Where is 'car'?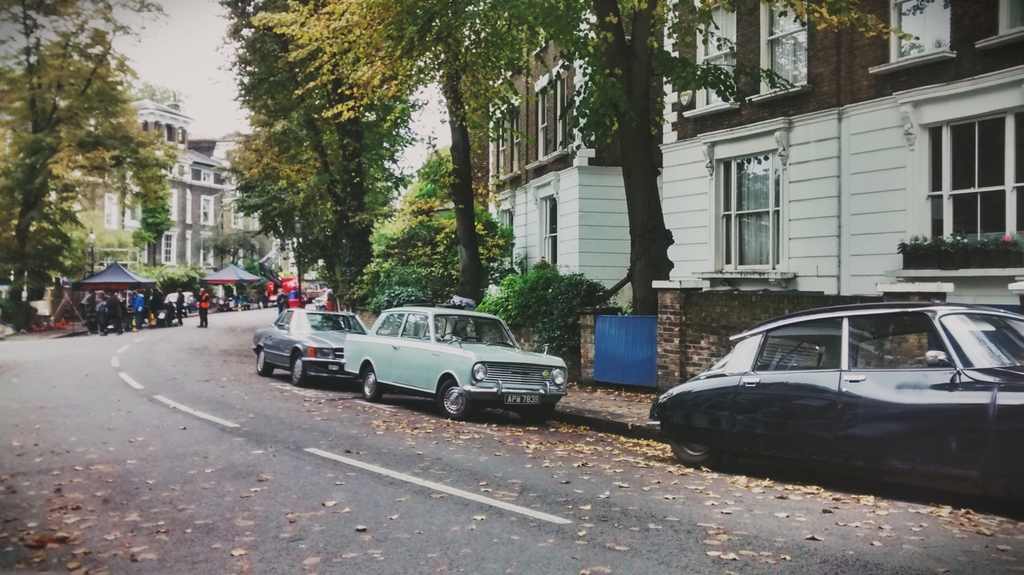
x1=645, y1=300, x2=1023, y2=511.
